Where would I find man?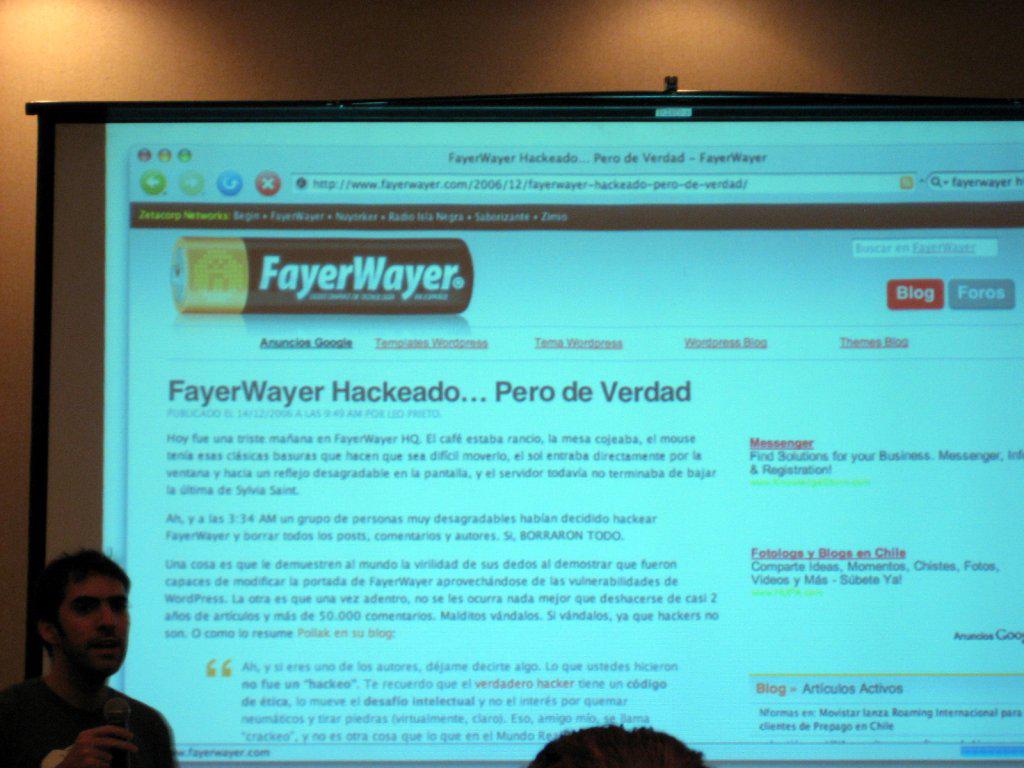
At region(0, 546, 184, 767).
